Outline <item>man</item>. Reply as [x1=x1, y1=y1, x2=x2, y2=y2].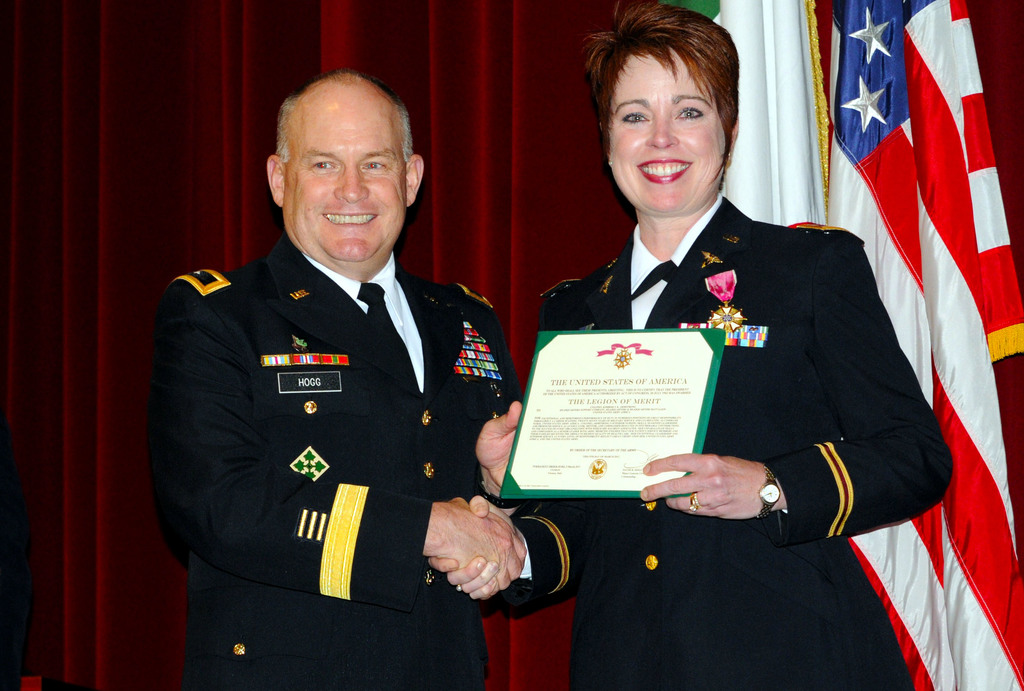
[x1=148, y1=68, x2=460, y2=670].
